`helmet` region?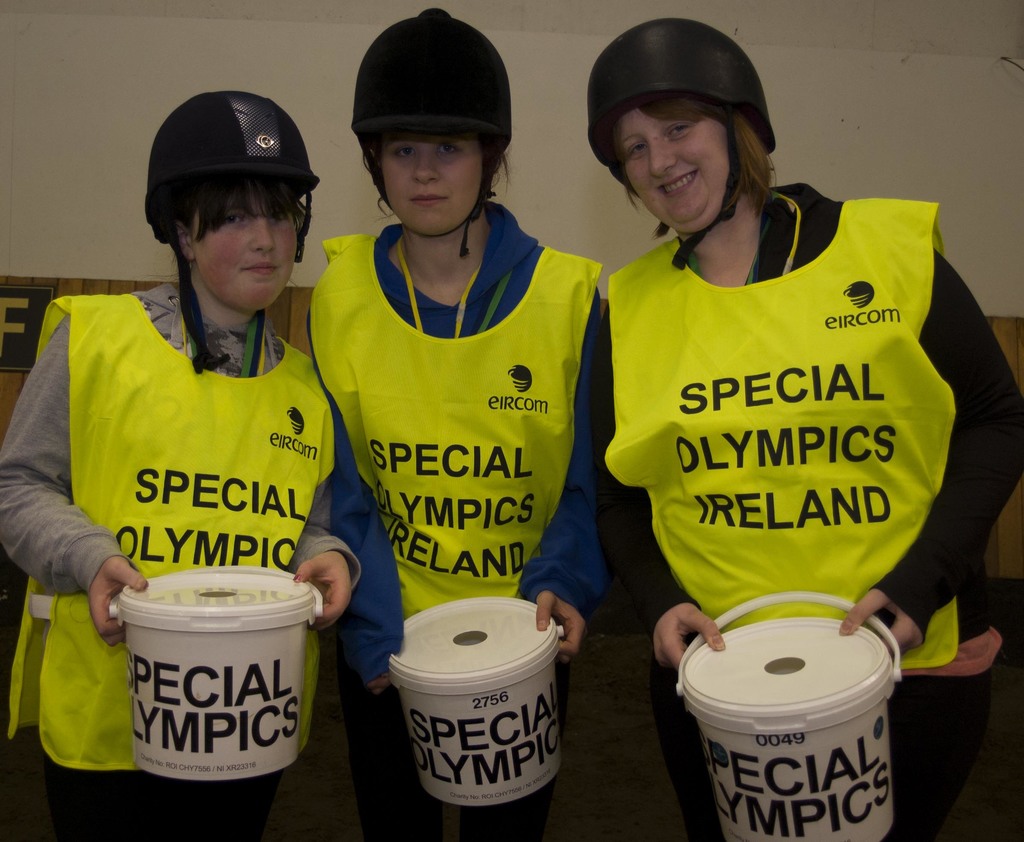
137 86 323 327
